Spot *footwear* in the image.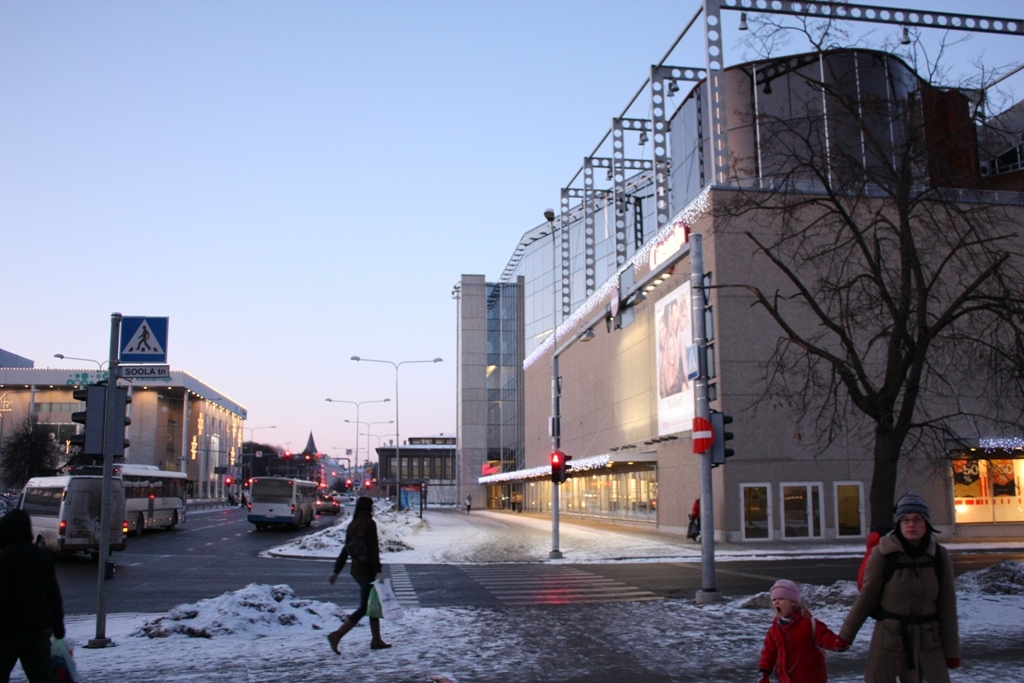
*footwear* found at x1=370 y1=640 x2=392 y2=650.
